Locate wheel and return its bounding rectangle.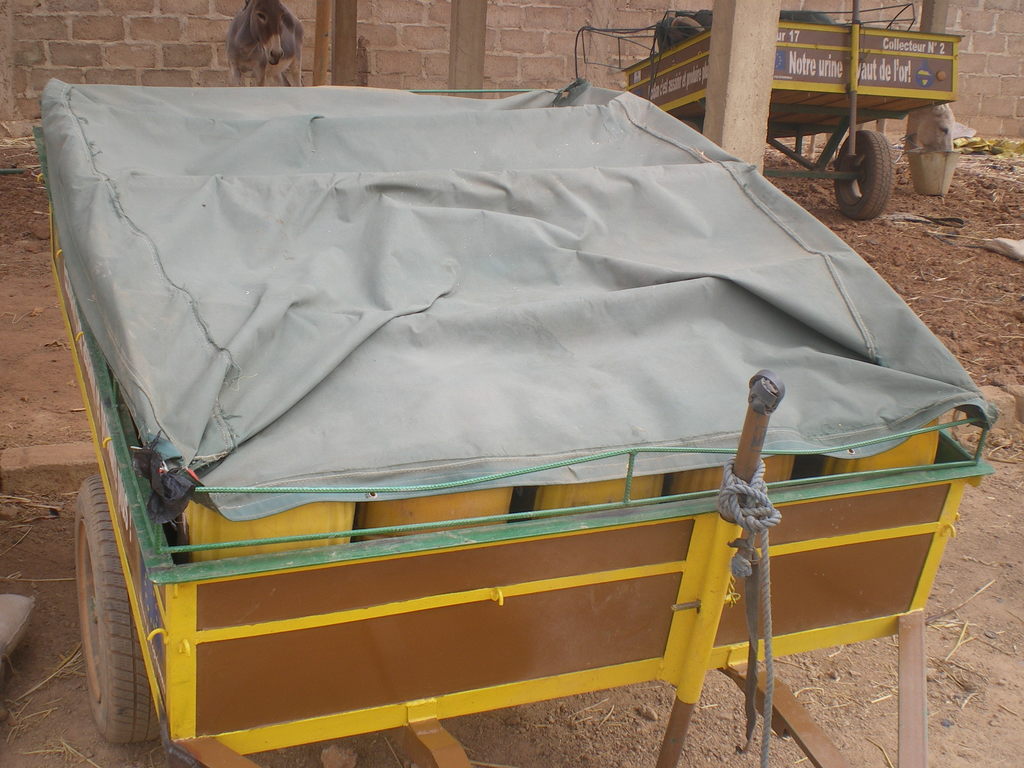
825 130 898 223.
